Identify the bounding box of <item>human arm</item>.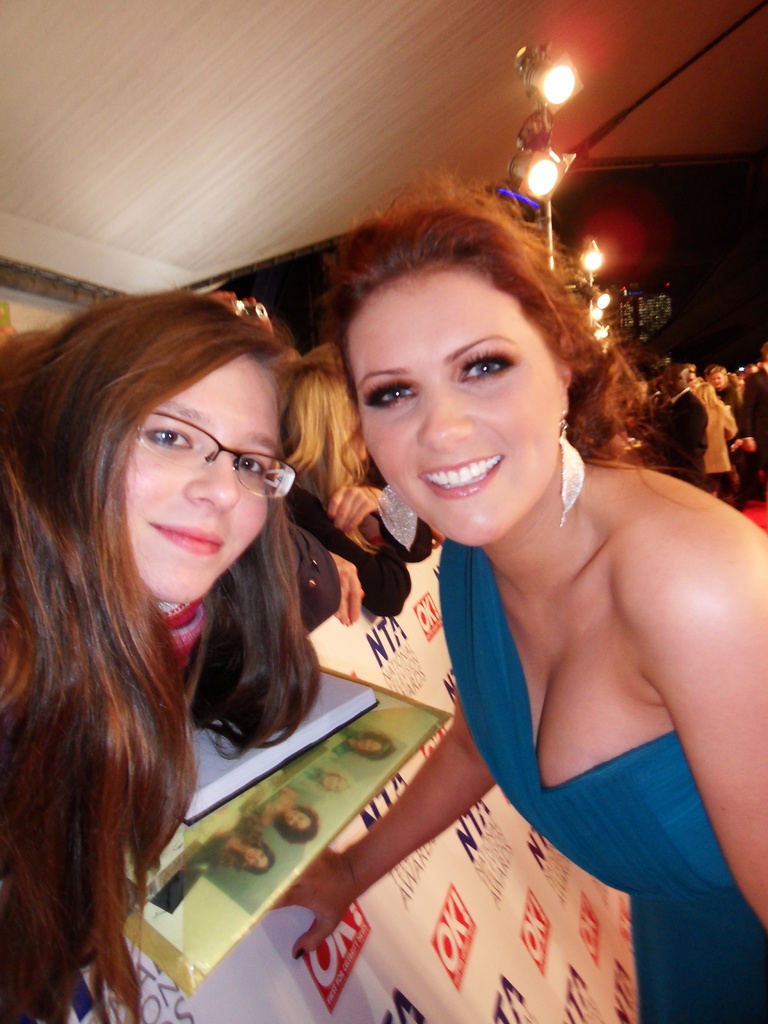
box=[282, 474, 431, 626].
